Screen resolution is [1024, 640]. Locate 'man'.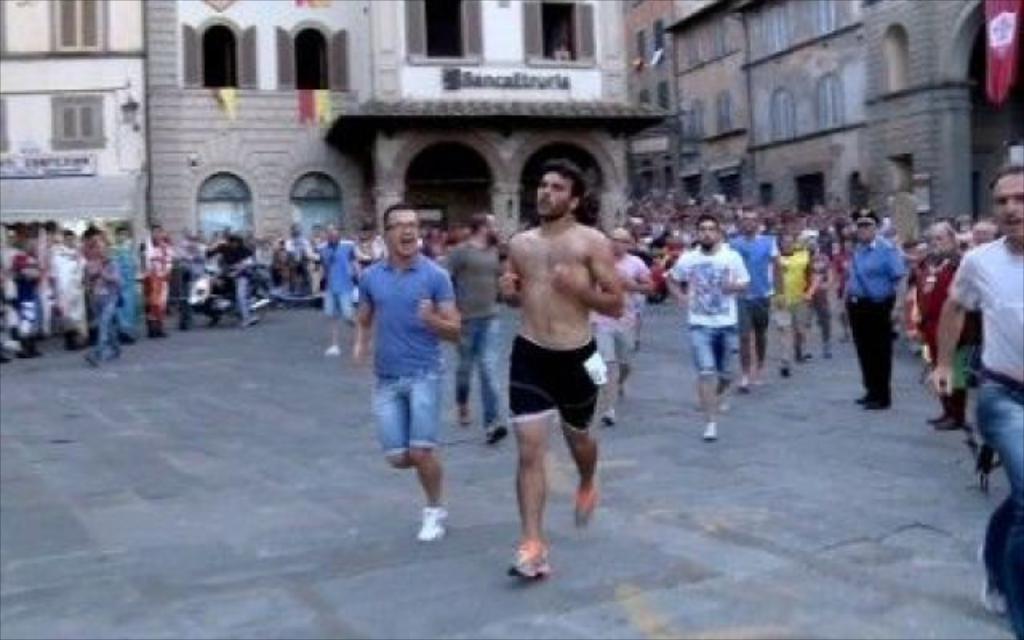
detection(912, 226, 966, 435).
